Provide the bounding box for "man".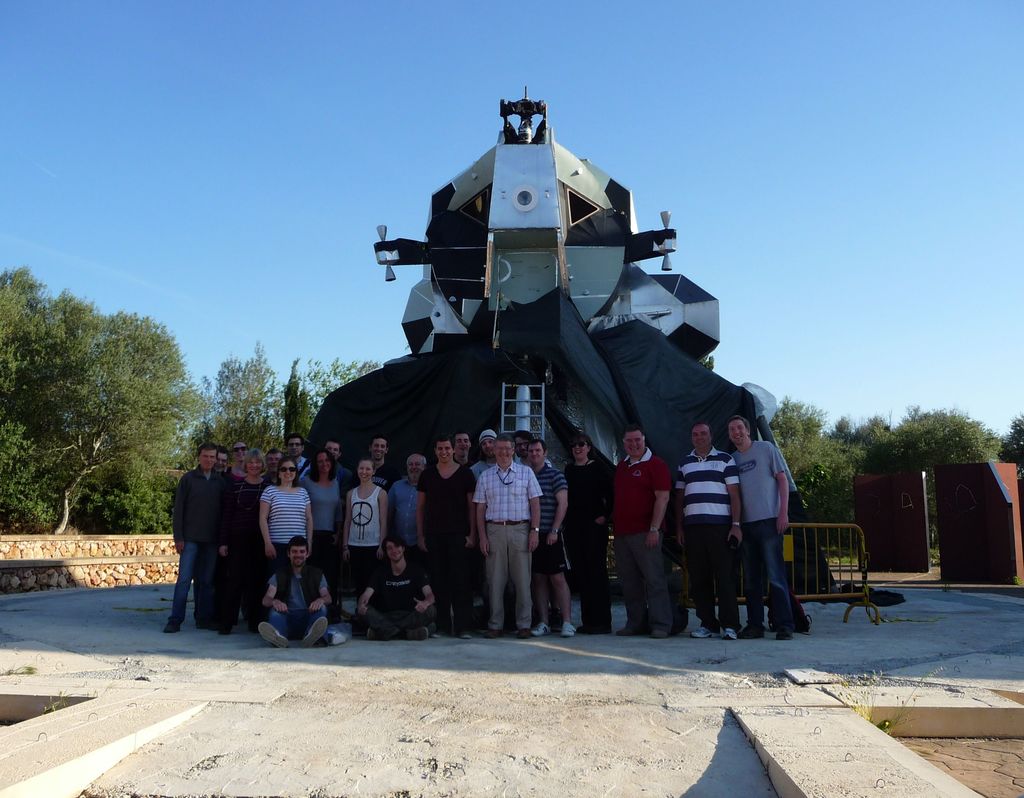
bbox(561, 425, 627, 631).
